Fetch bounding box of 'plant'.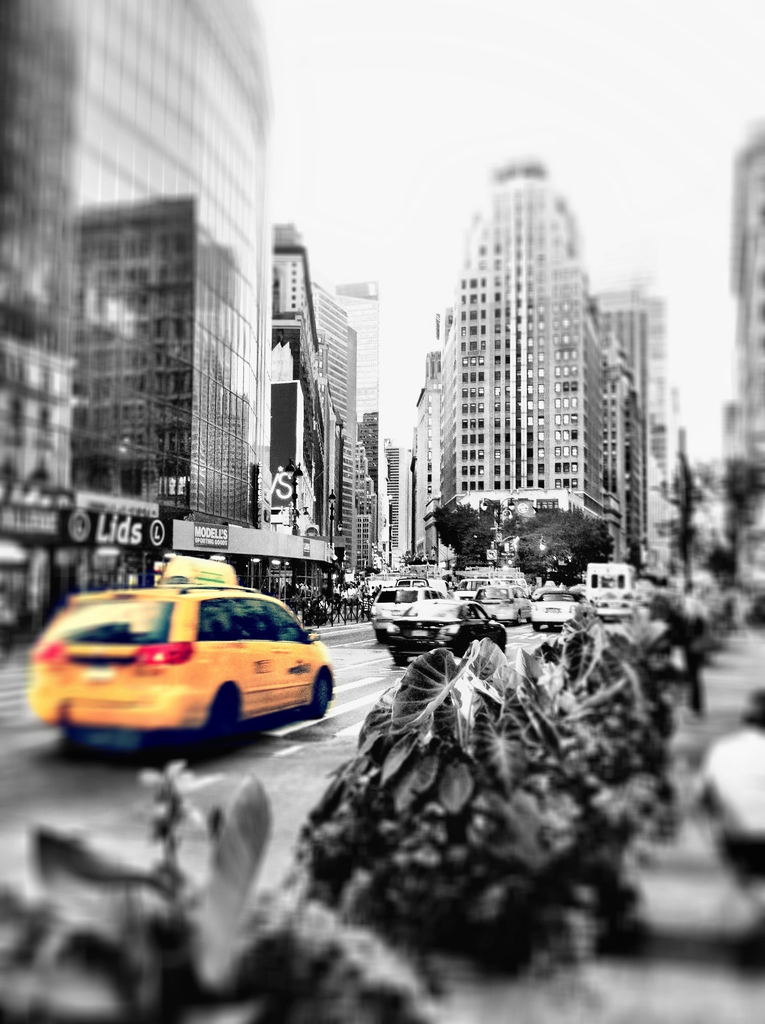
Bbox: pyautogui.locateOnScreen(0, 761, 439, 1023).
